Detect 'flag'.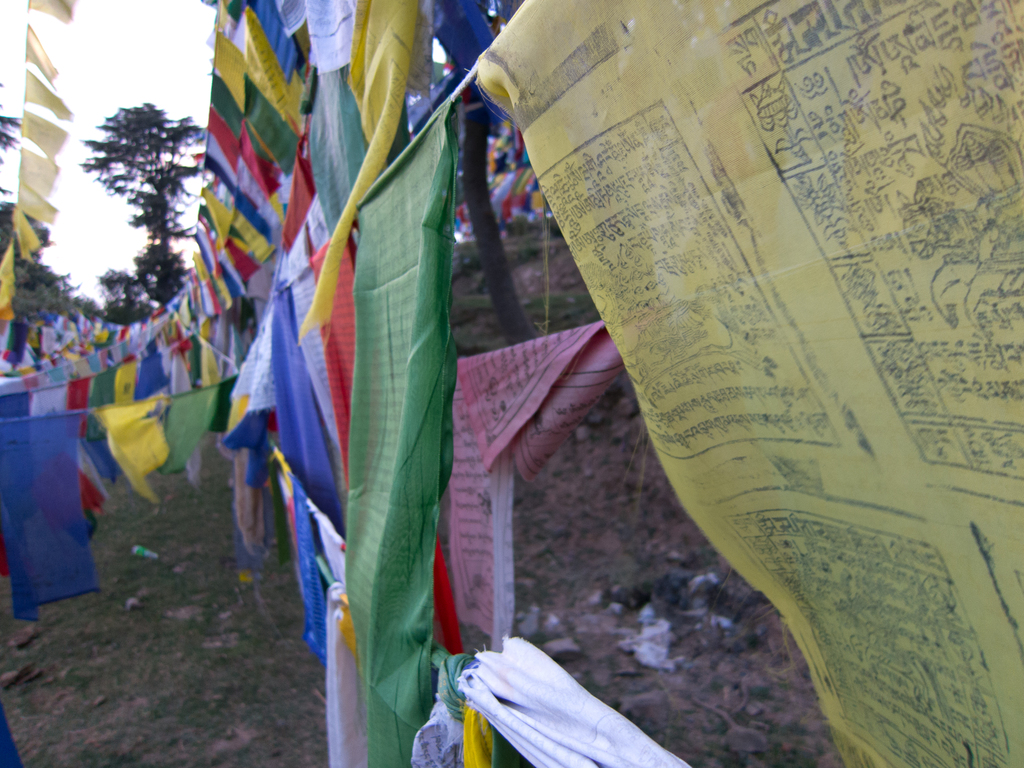
Detected at {"x1": 25, "y1": 70, "x2": 70, "y2": 127}.
